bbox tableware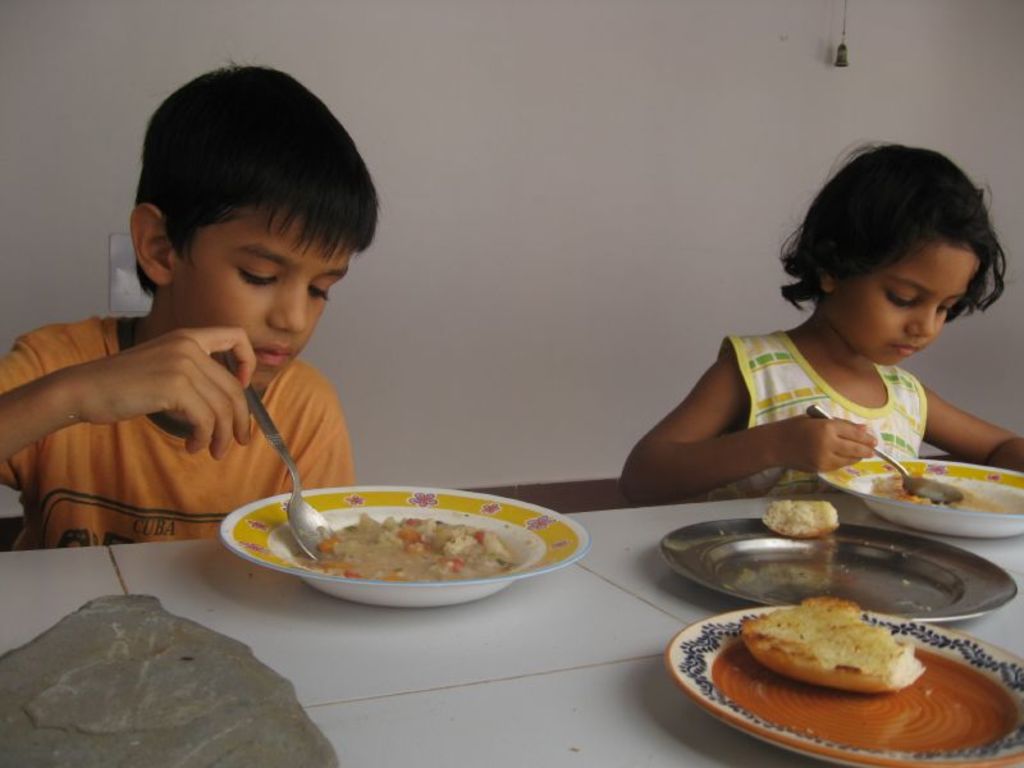
[x1=219, y1=342, x2=339, y2=564]
